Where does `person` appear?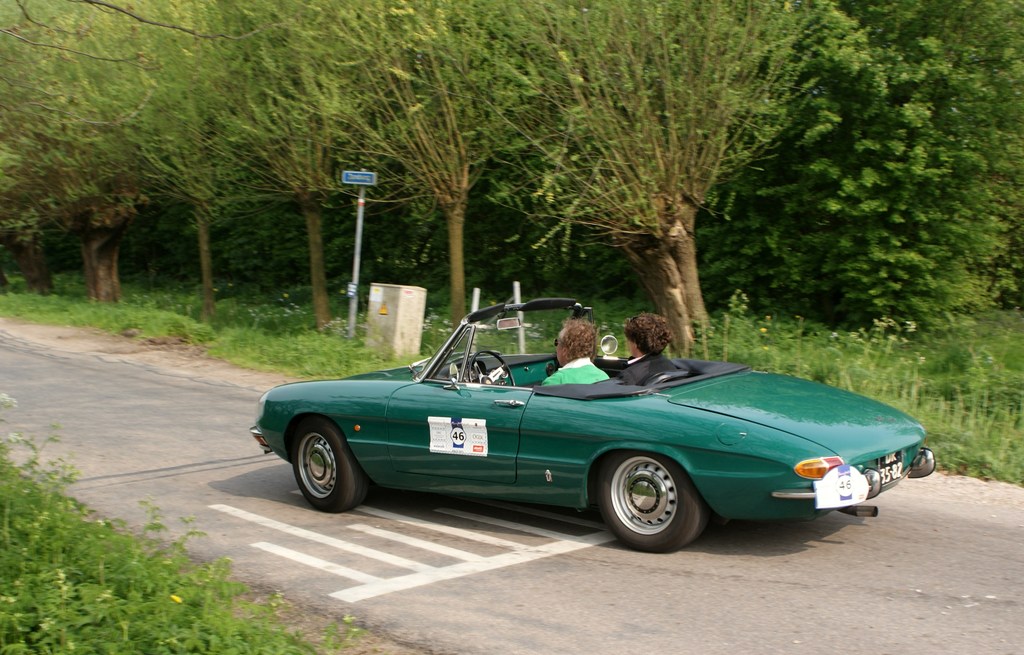
Appears at 618 310 676 385.
